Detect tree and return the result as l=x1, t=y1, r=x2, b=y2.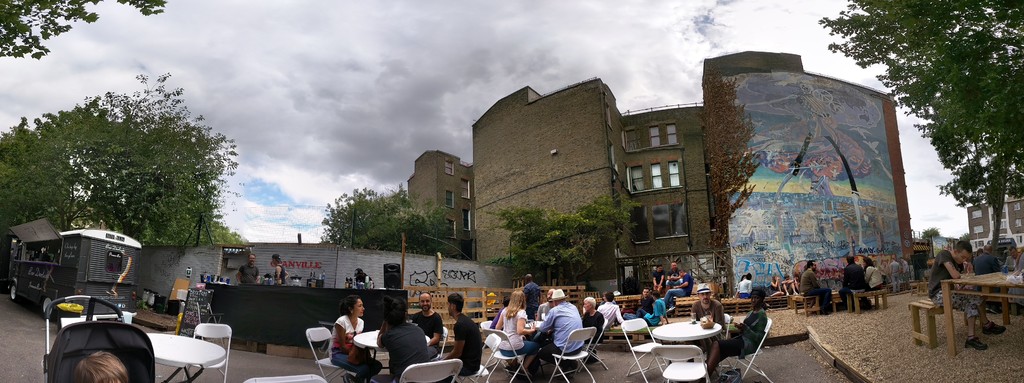
l=481, t=194, r=628, b=287.
